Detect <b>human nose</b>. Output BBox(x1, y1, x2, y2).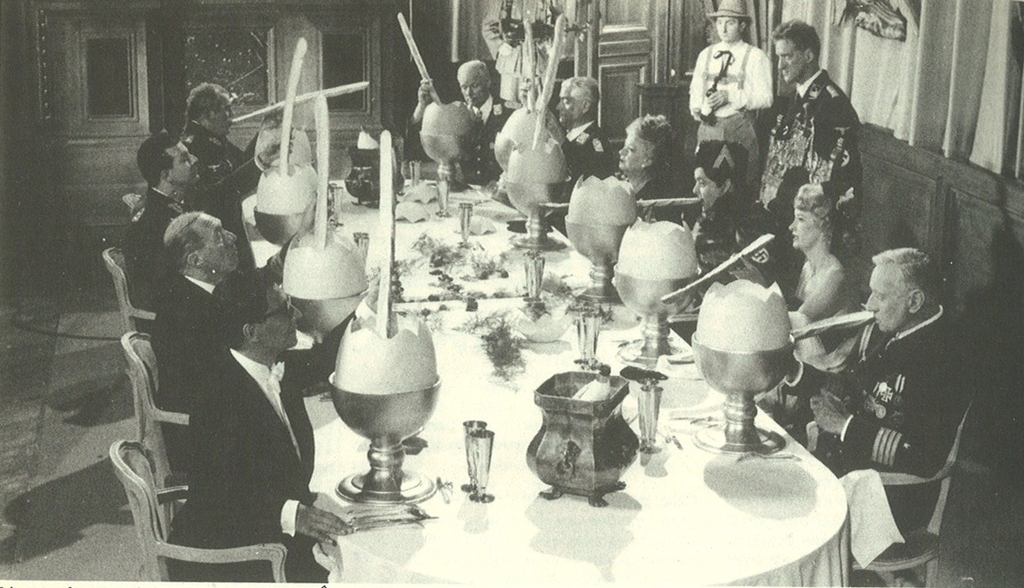
BBox(189, 153, 198, 164).
